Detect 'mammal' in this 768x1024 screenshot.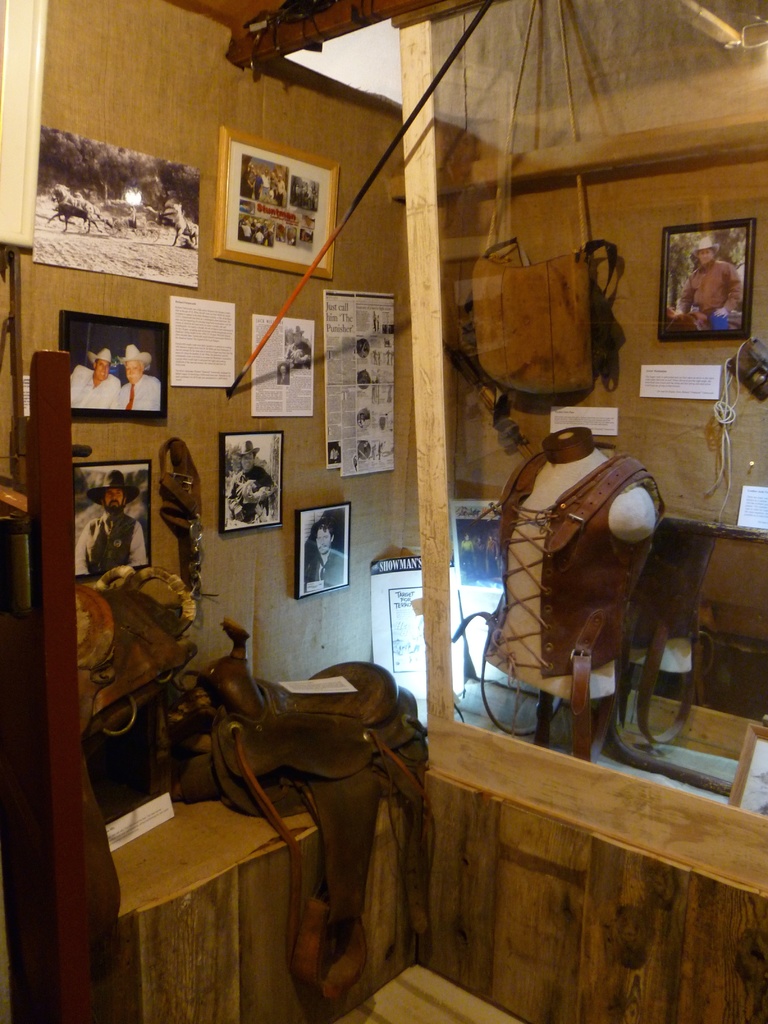
Detection: <box>226,440,282,527</box>.
